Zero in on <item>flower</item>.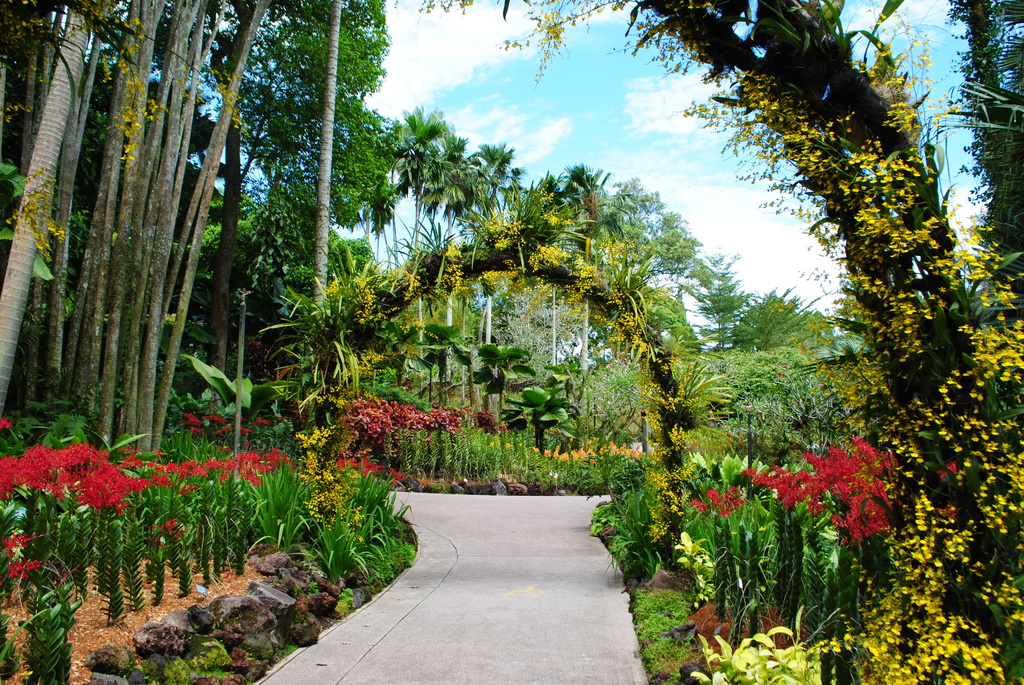
Zeroed in: Rect(502, 437, 515, 449).
